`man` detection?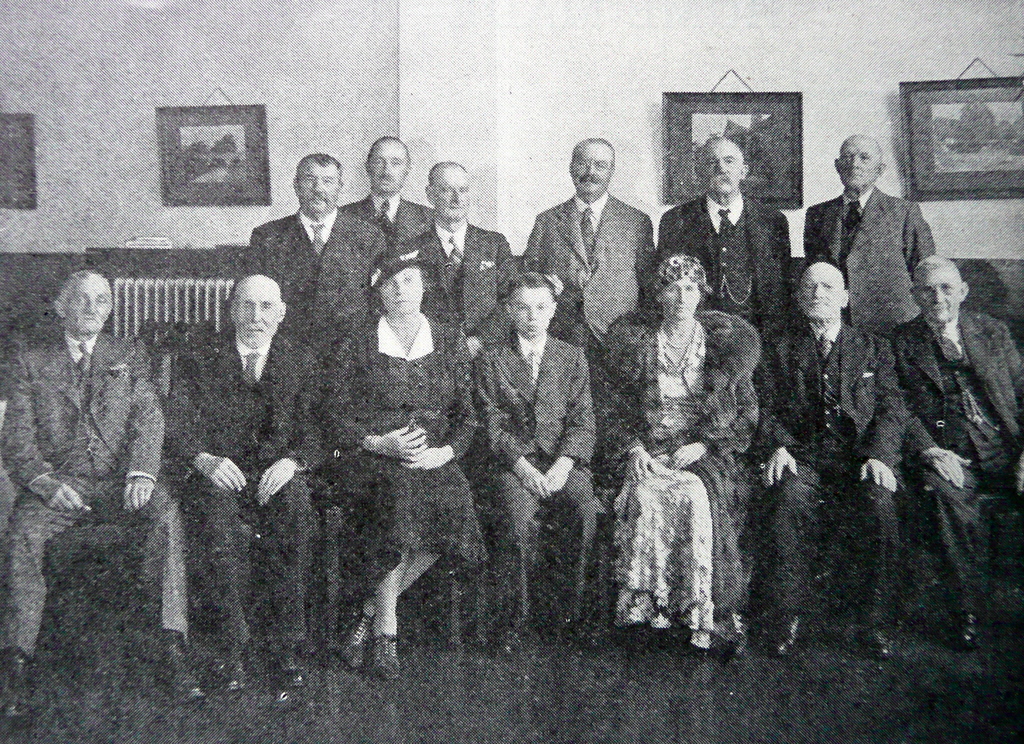
crop(805, 127, 944, 344)
